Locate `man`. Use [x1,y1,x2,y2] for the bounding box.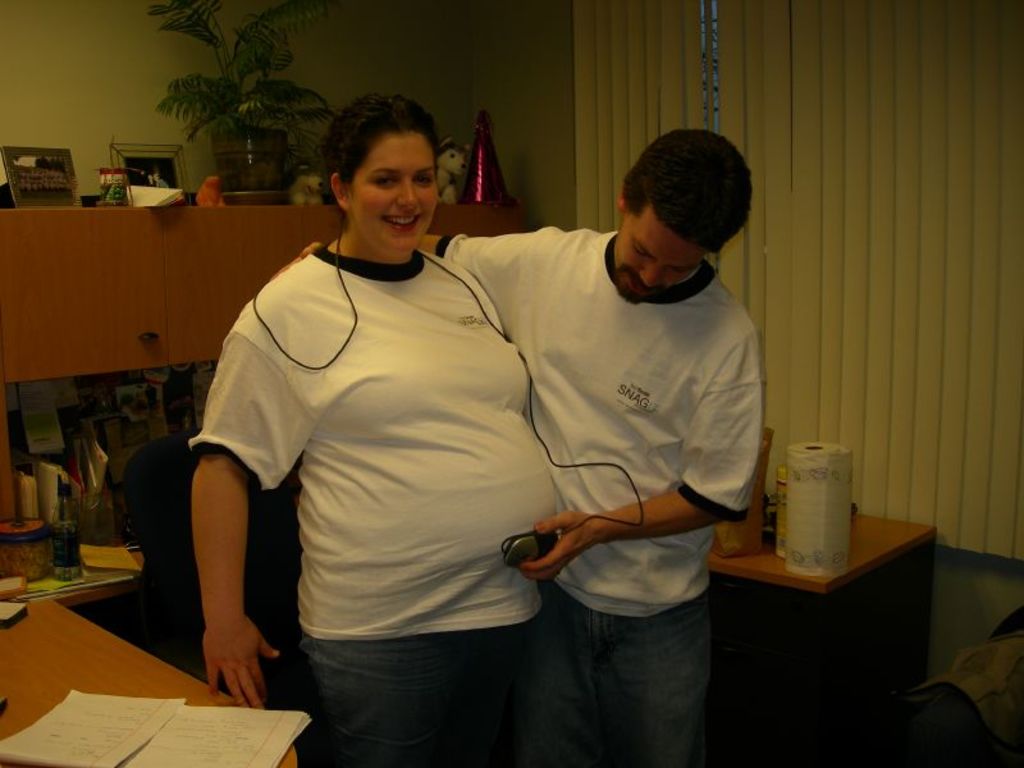
[269,225,763,767].
